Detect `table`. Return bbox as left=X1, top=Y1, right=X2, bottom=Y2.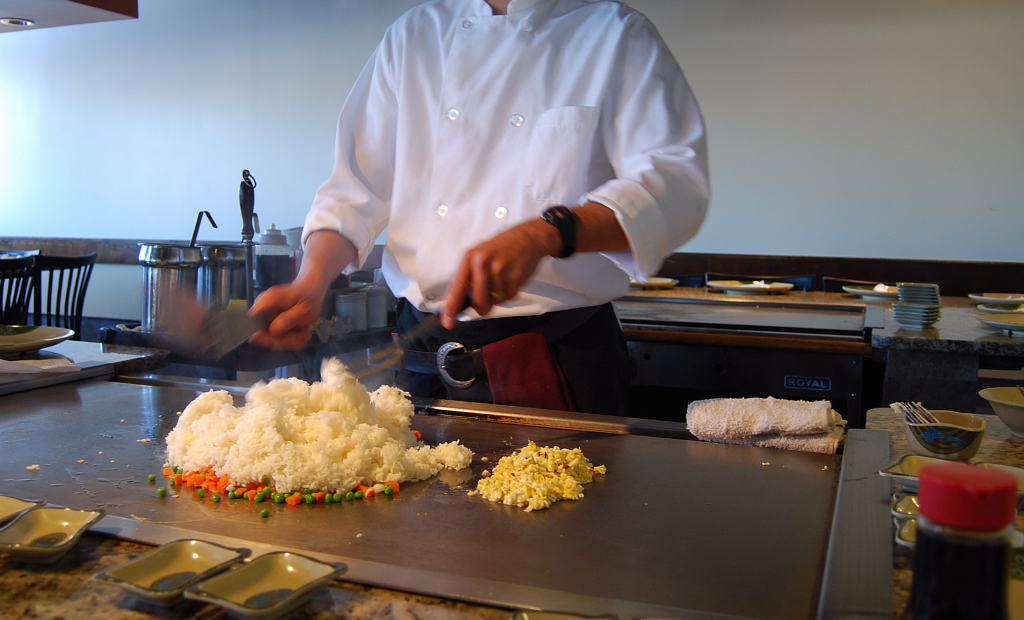
left=625, top=260, right=1023, bottom=469.
